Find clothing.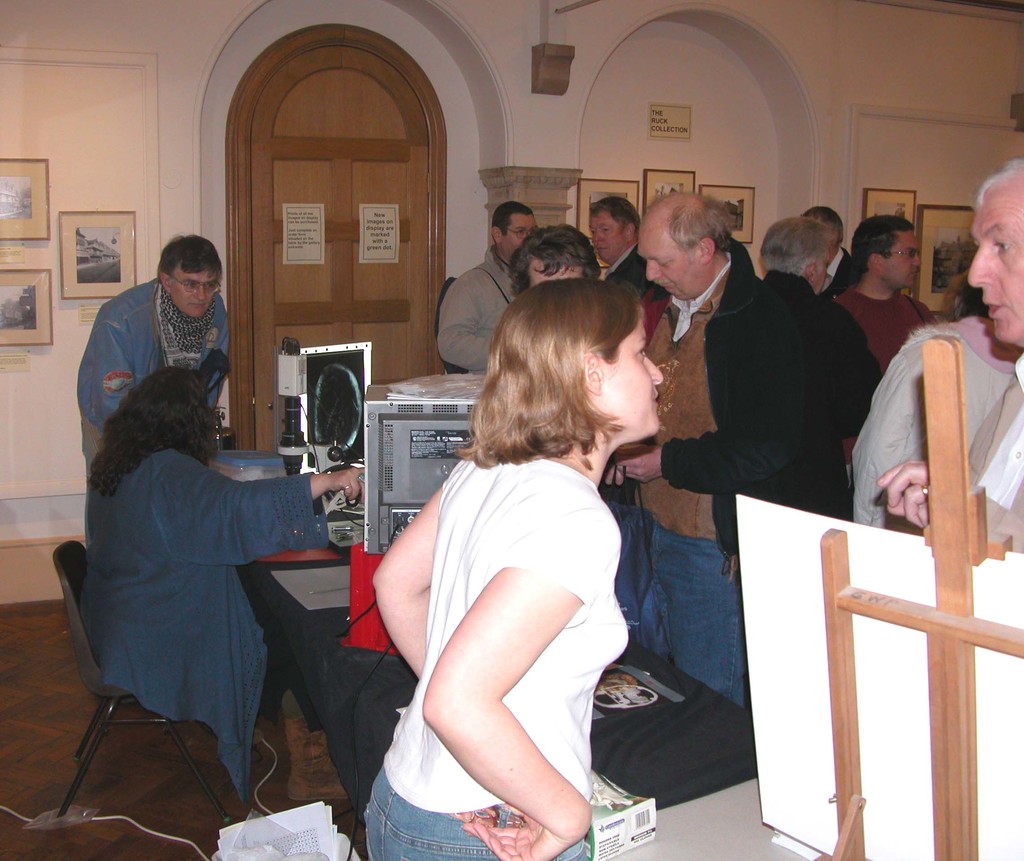
box=[936, 352, 1023, 559].
